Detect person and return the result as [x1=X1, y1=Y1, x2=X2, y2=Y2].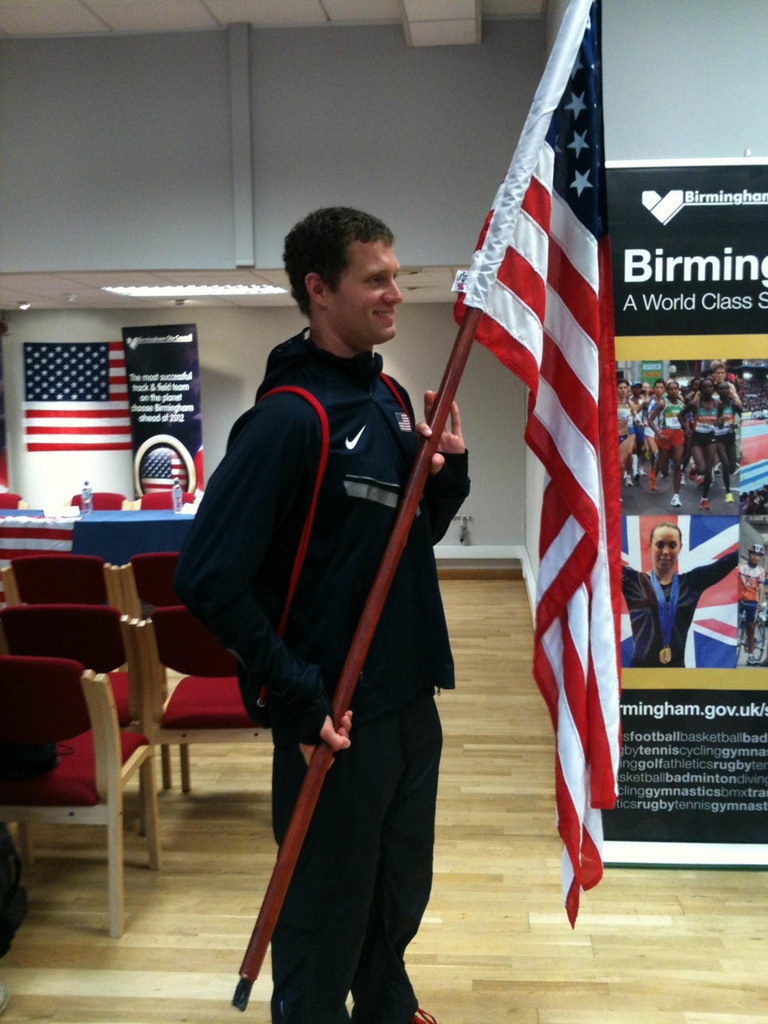
[x1=190, y1=203, x2=476, y2=1023].
